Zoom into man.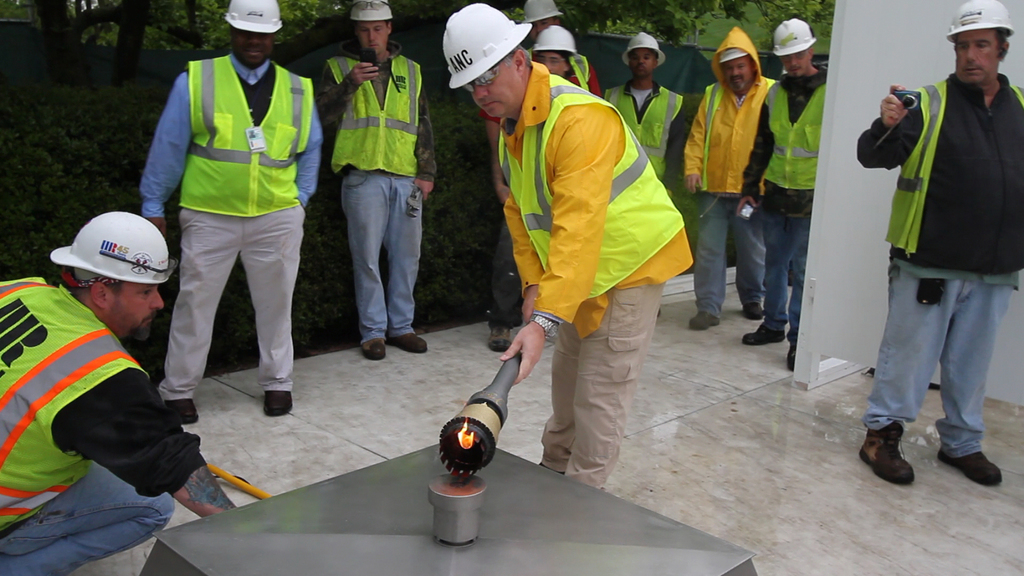
Zoom target: {"left": 681, "top": 27, "right": 783, "bottom": 330}.
